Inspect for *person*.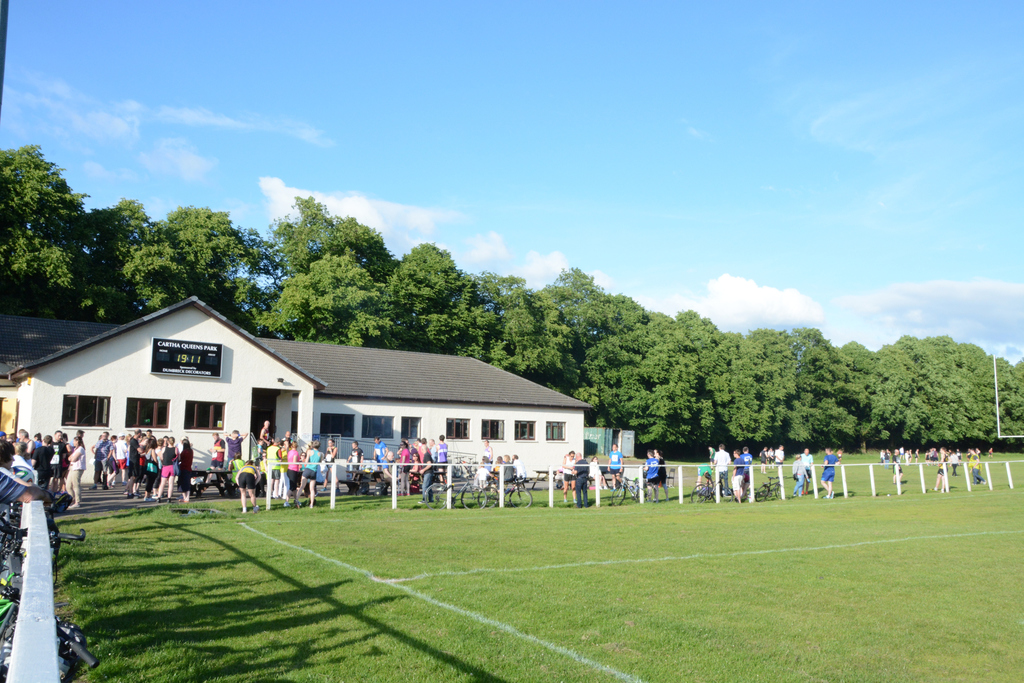
Inspection: (778,447,783,465).
